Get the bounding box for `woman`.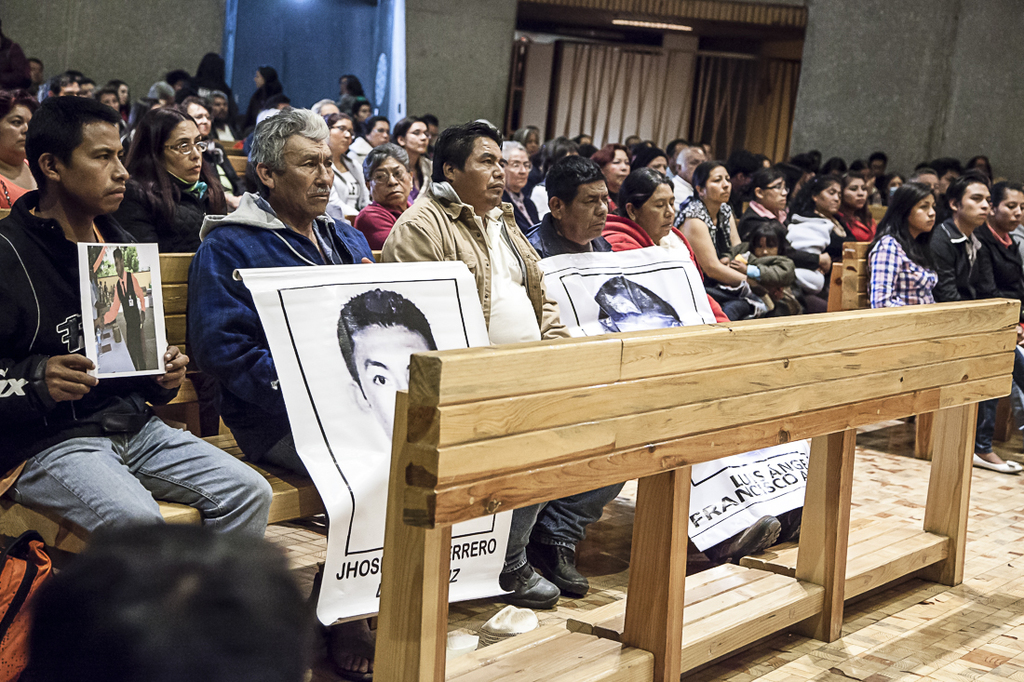
pyautogui.locateOnScreen(182, 97, 241, 206).
